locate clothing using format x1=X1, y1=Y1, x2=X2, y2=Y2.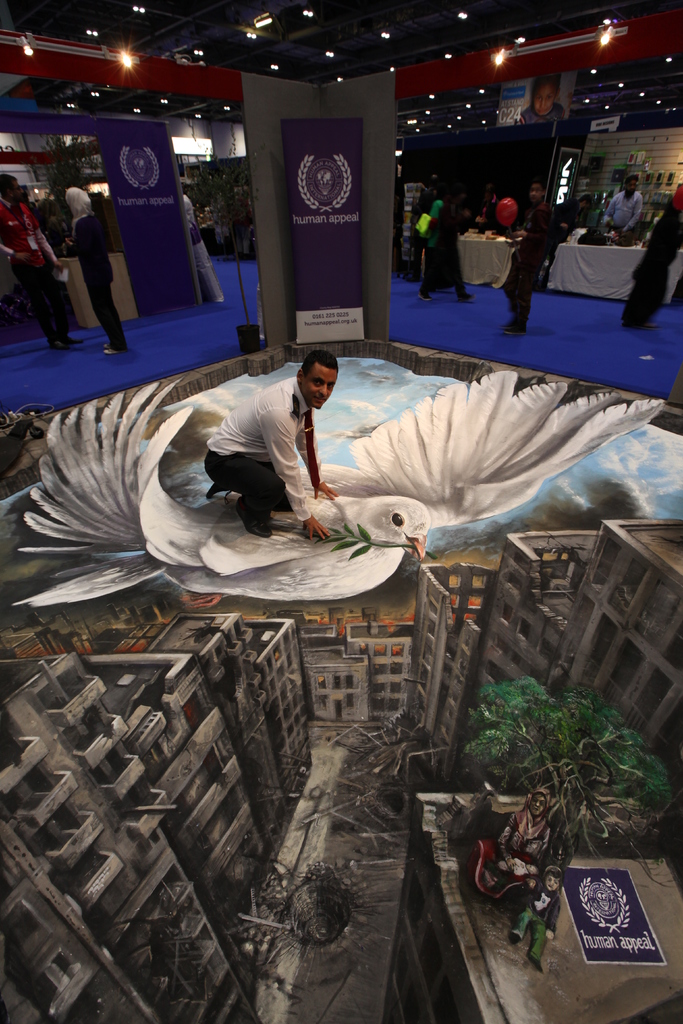
x1=205, y1=376, x2=320, y2=524.
